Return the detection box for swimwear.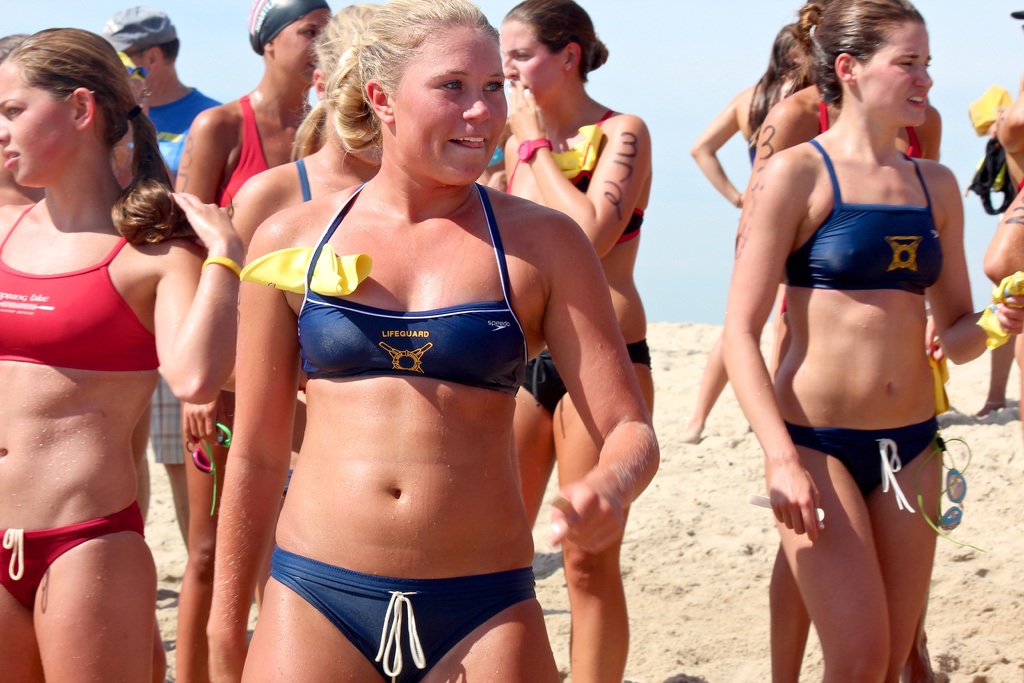
[567, 109, 646, 245].
